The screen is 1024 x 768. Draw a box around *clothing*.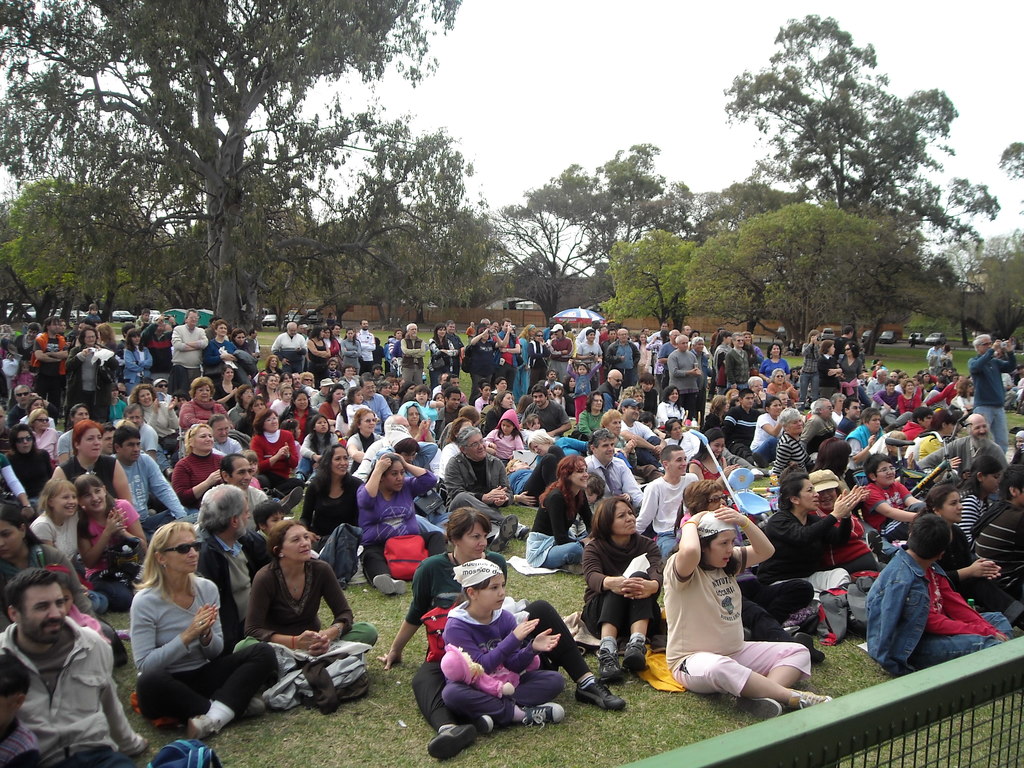
(580, 532, 667, 646).
